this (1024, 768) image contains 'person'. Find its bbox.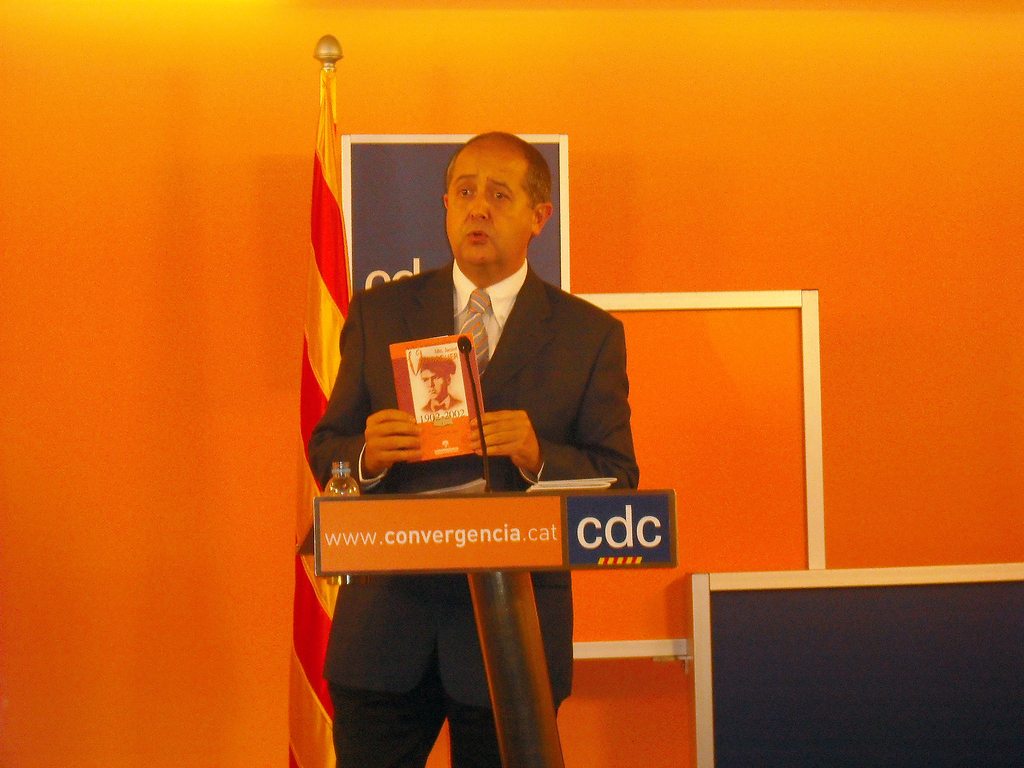
box(307, 135, 638, 767).
